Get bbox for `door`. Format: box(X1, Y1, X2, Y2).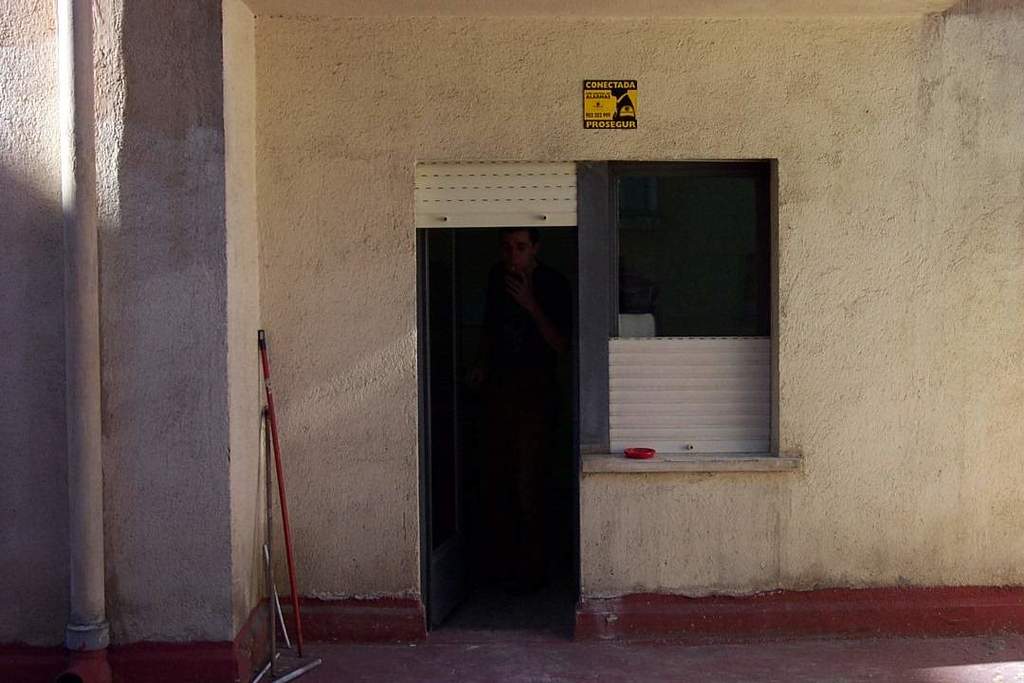
box(416, 148, 588, 619).
